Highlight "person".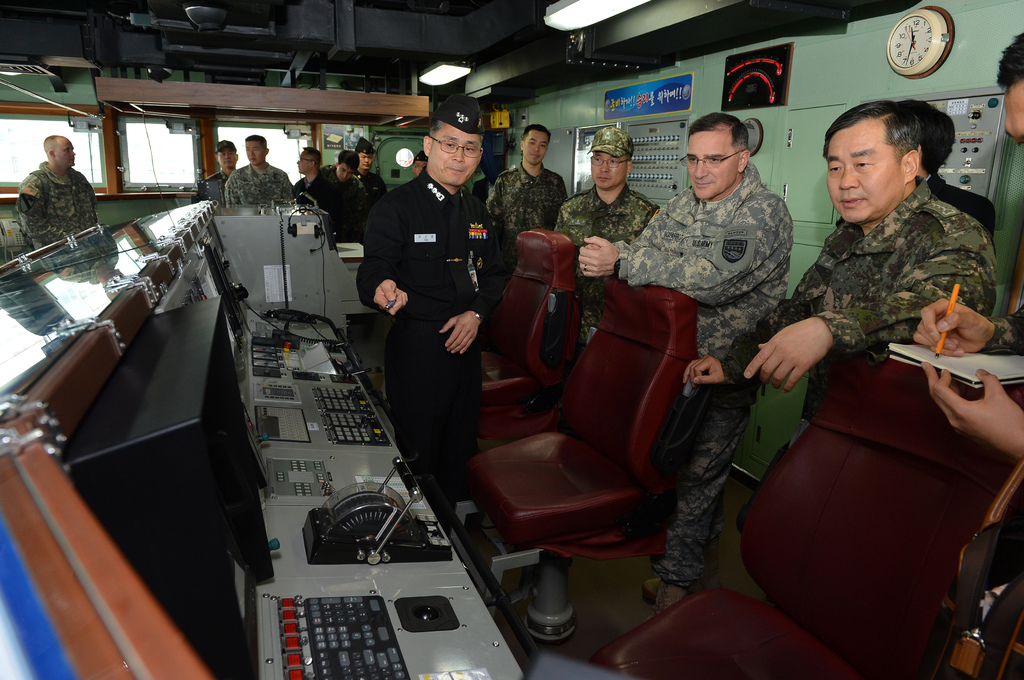
Highlighted region: 481, 122, 573, 221.
